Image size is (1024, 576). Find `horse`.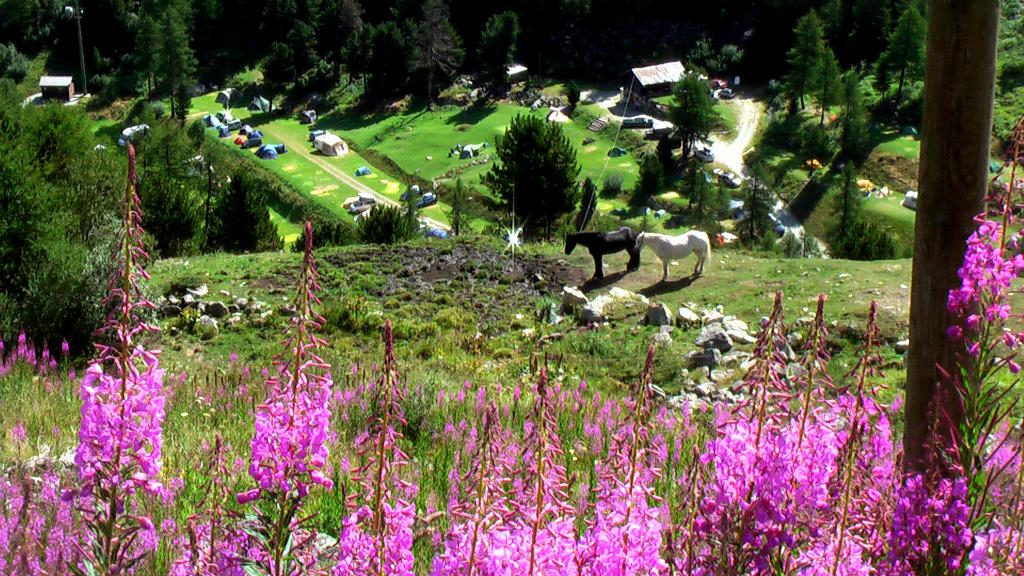
[x1=564, y1=225, x2=643, y2=280].
